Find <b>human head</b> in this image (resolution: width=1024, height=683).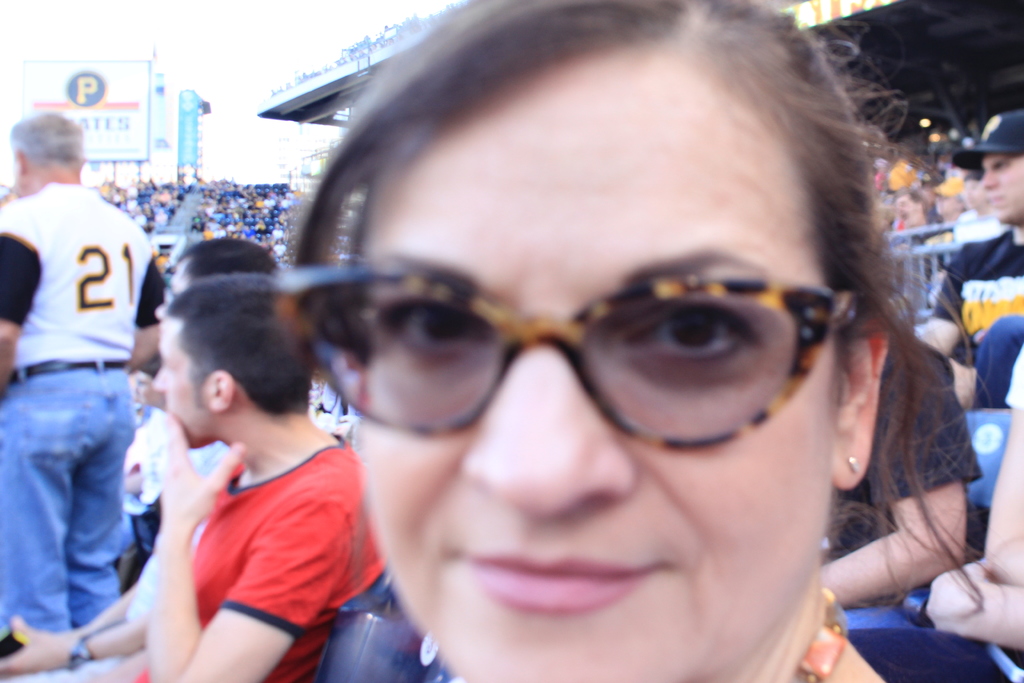
[255,1,1014,682].
